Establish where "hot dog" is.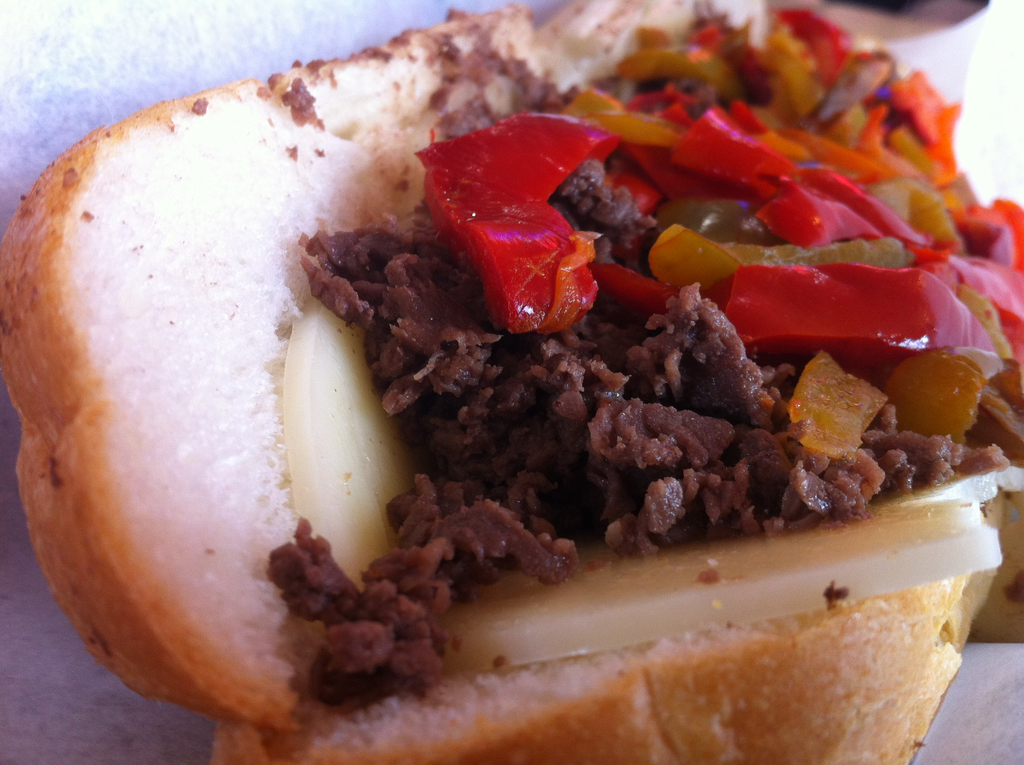
Established at (left=0, top=0, right=1006, bottom=764).
